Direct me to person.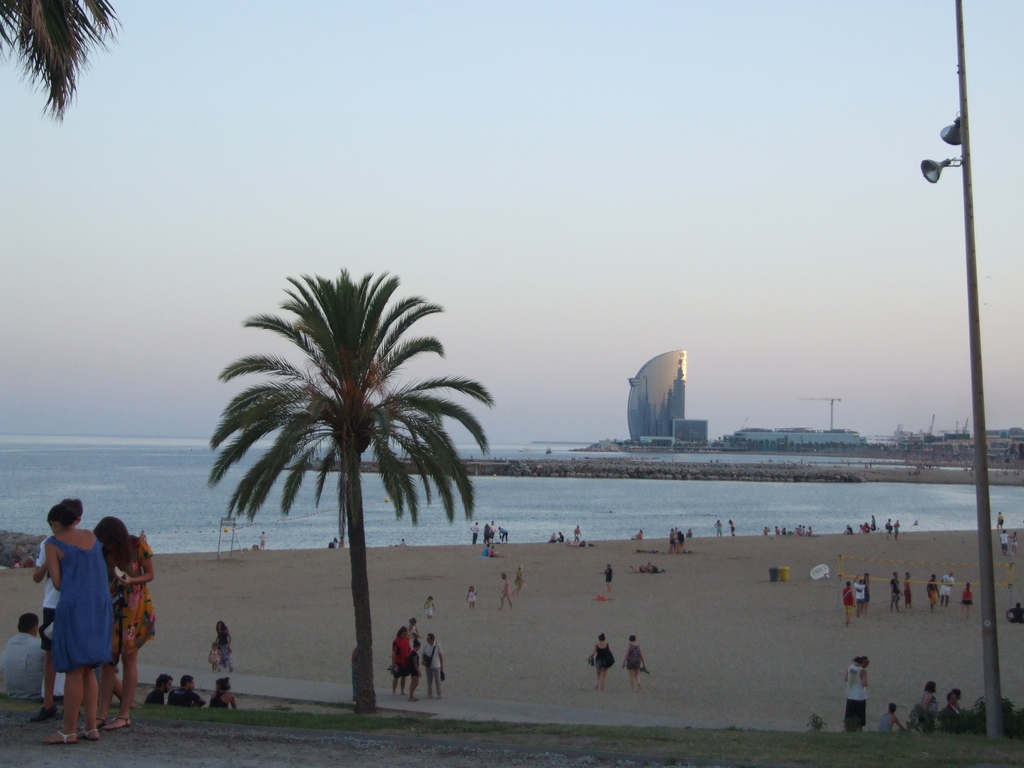
Direction: bbox=[628, 562, 651, 572].
